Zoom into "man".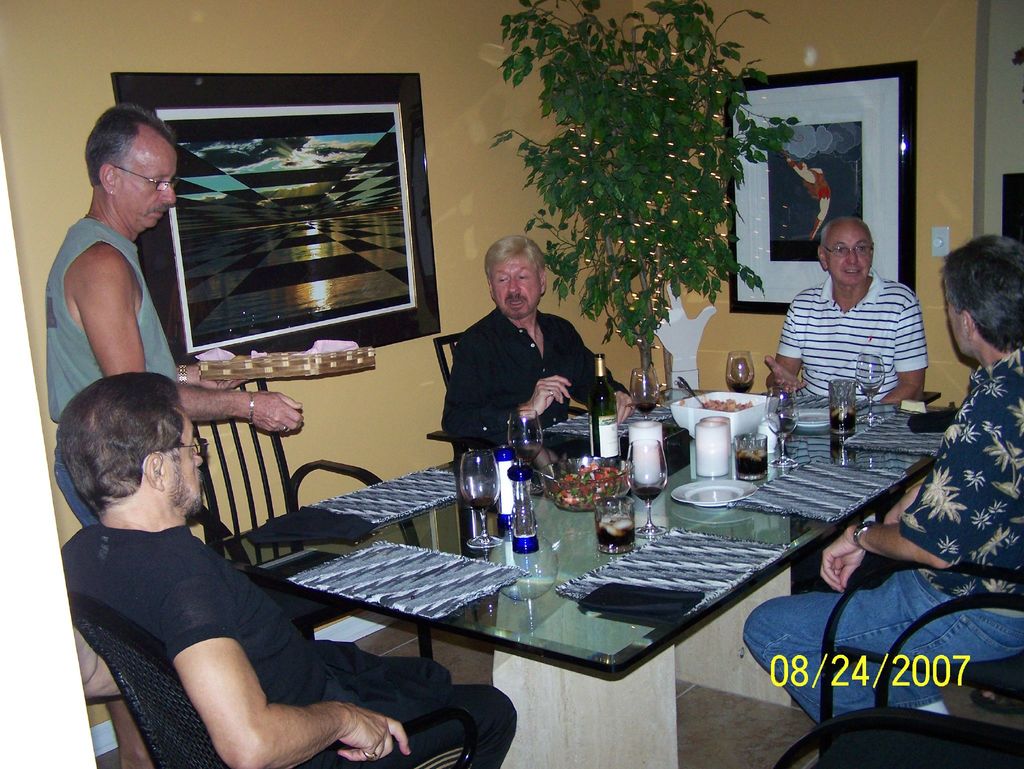
Zoom target: Rect(775, 202, 929, 438).
